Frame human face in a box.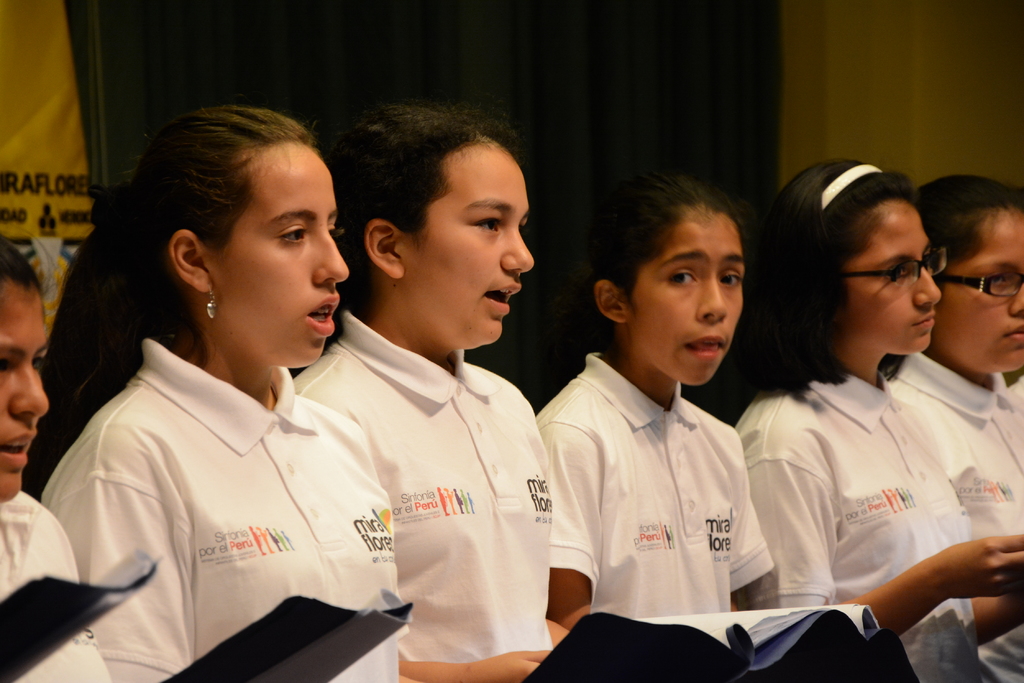
crop(0, 284, 48, 501).
